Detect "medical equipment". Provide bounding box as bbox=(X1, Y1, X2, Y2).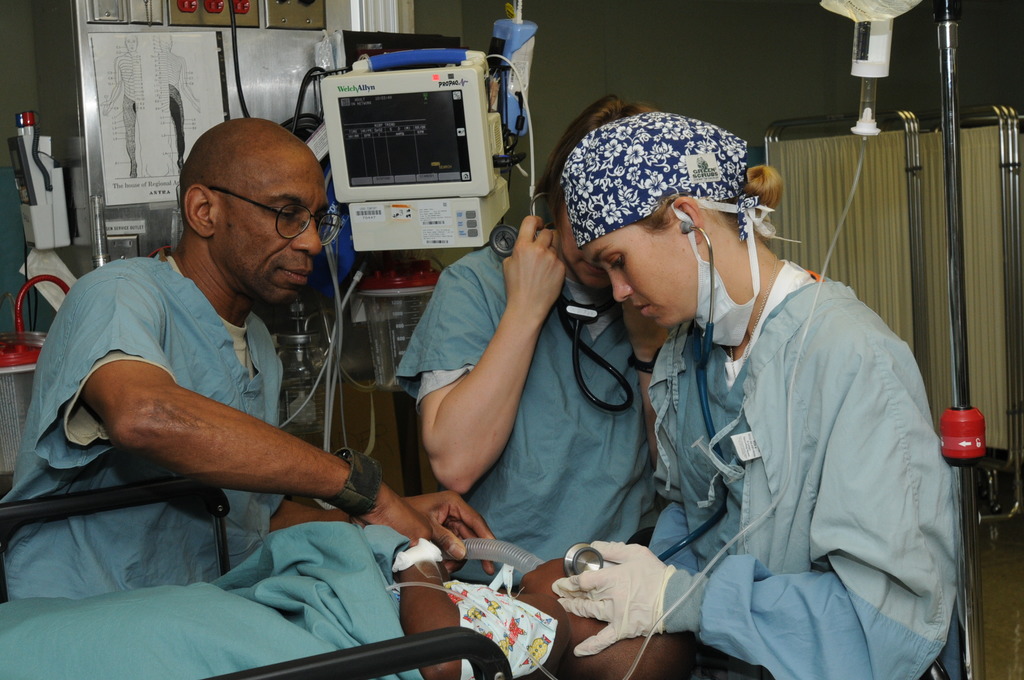
bbox=(277, 45, 515, 476).
